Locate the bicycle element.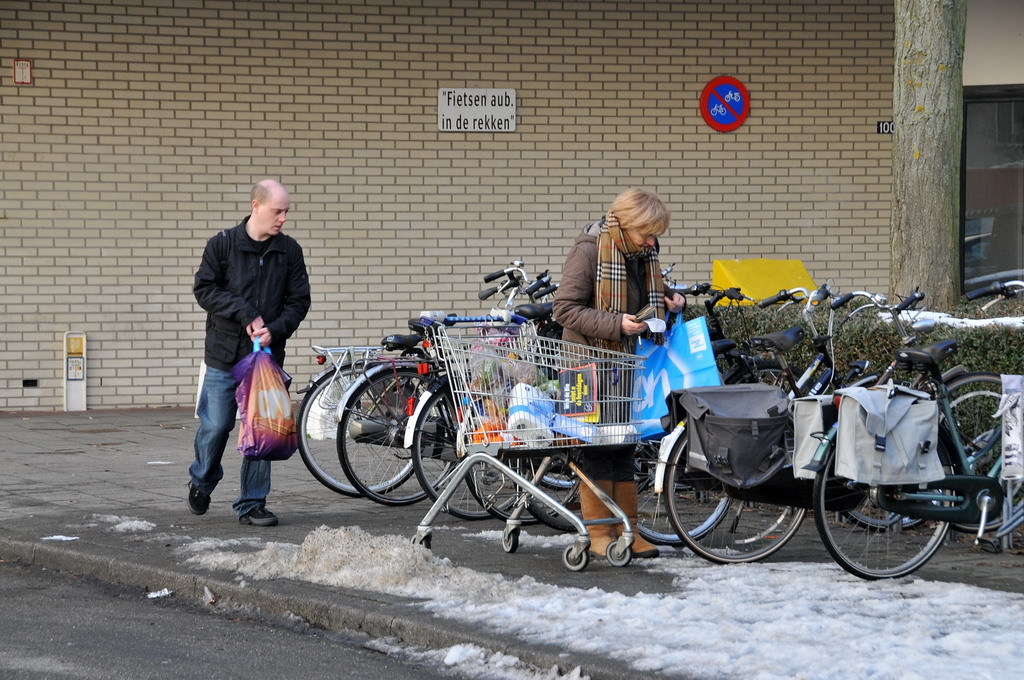
Element bbox: bbox=(802, 280, 1023, 574).
